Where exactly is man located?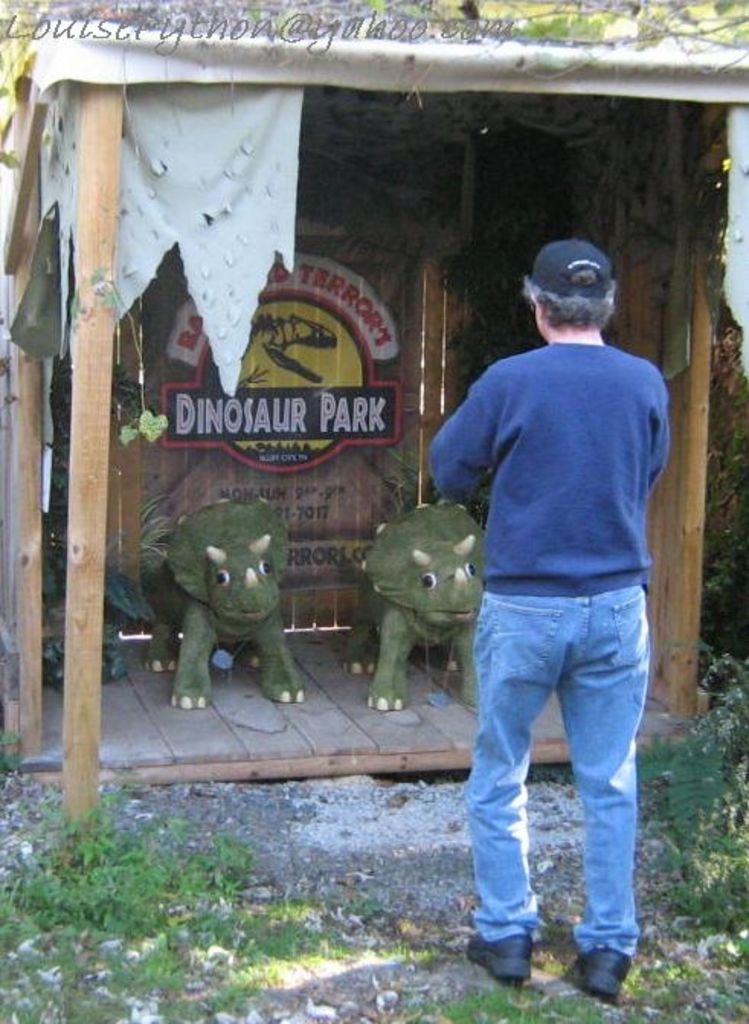
Its bounding box is select_region(433, 237, 670, 992).
